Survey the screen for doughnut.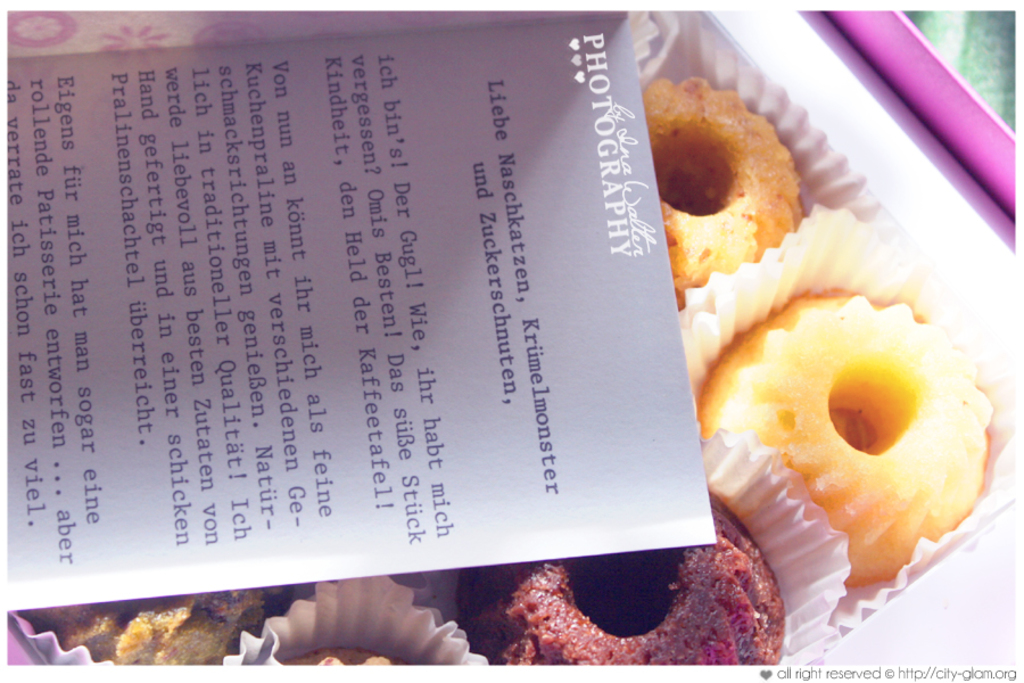
Survey found: 22, 586, 278, 670.
